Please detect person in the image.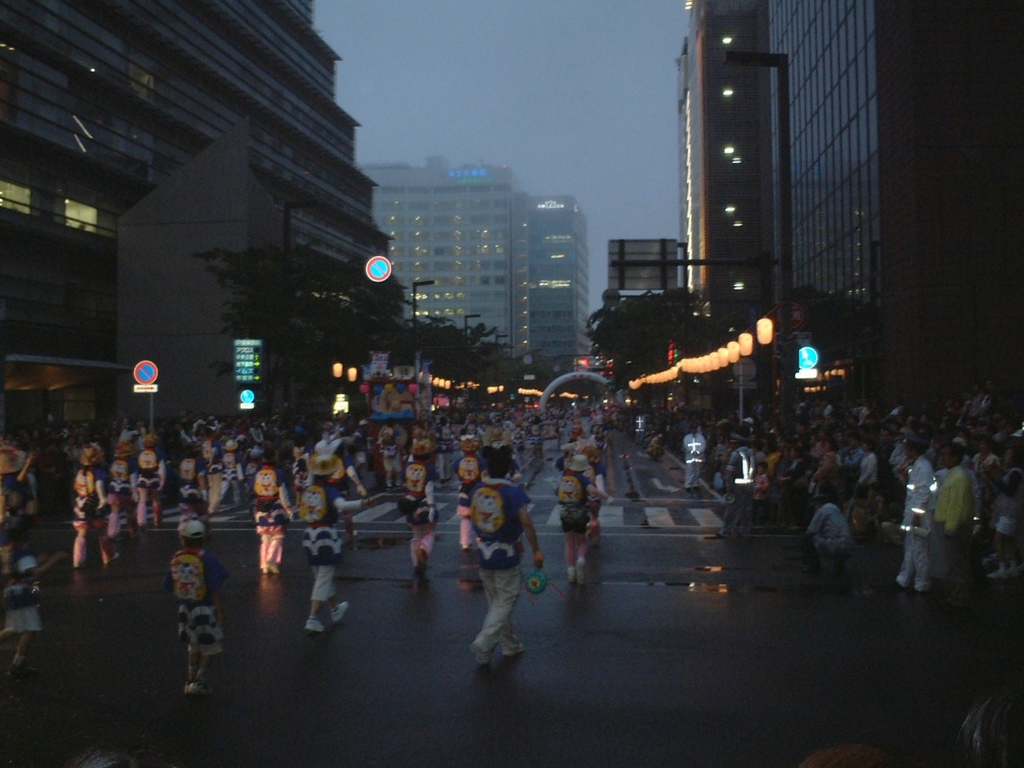
x1=553 y1=453 x2=615 y2=582.
